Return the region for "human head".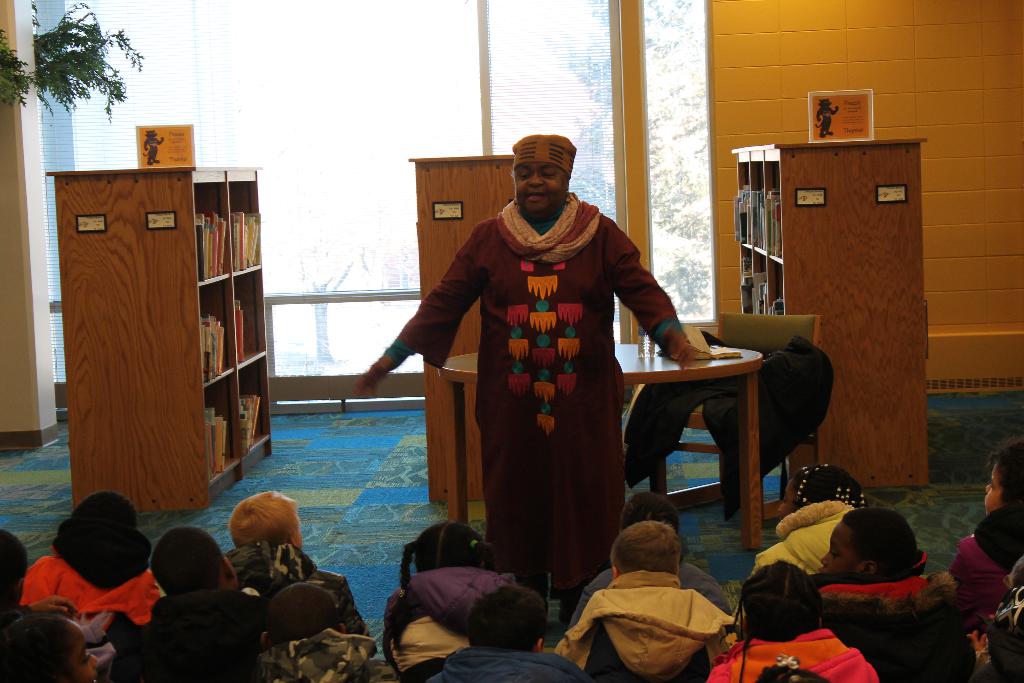
(0,525,29,605).
